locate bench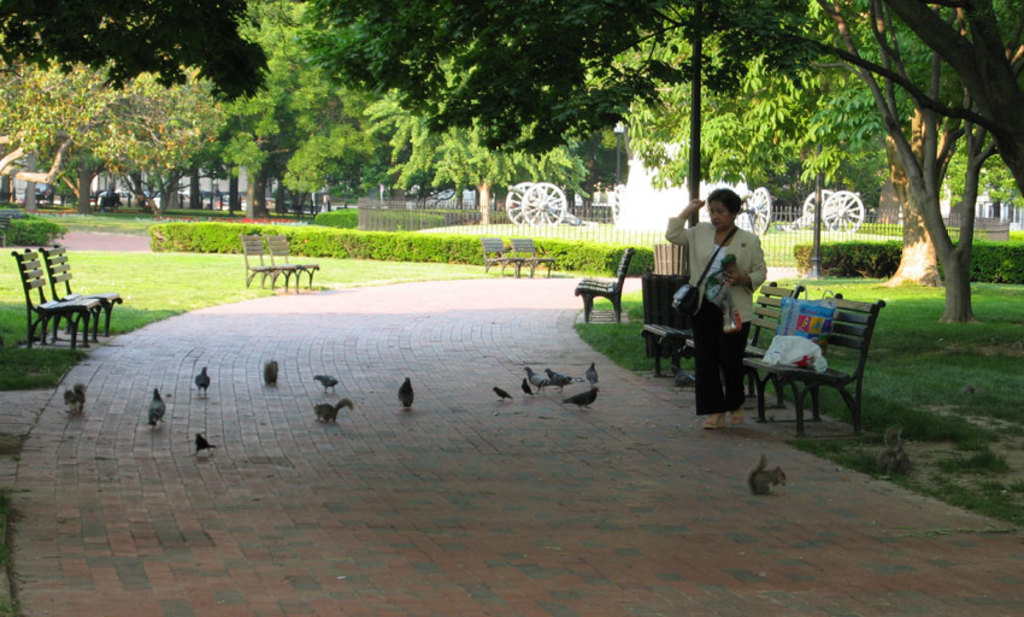
[left=236, top=231, right=293, bottom=287]
